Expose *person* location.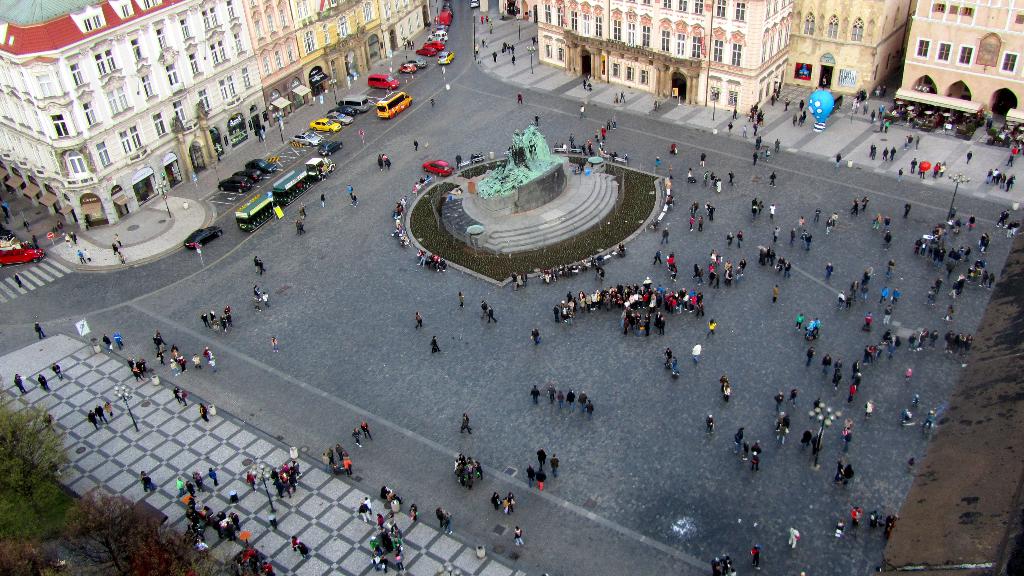
Exposed at 725:381:726:403.
